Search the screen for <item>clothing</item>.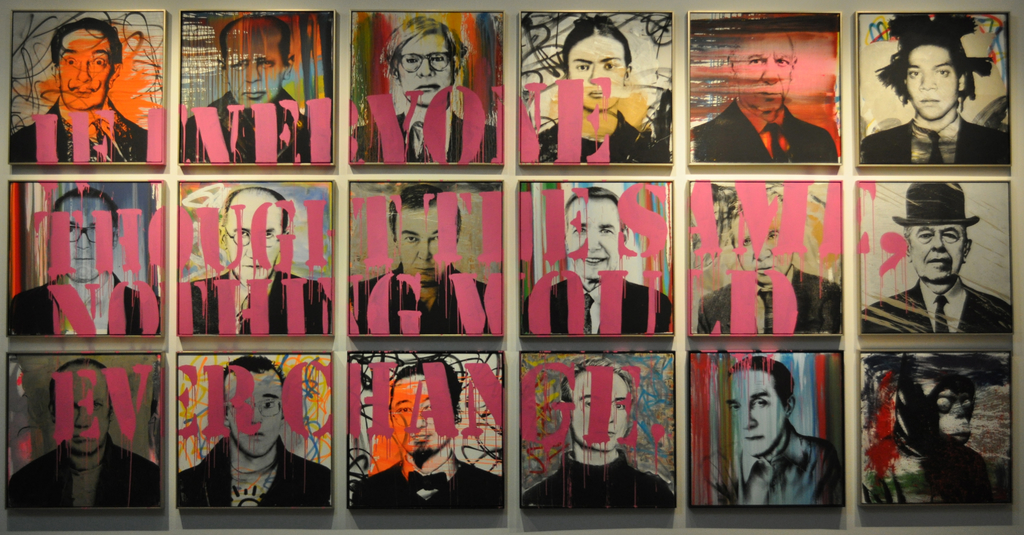
Found at region(7, 431, 157, 504).
